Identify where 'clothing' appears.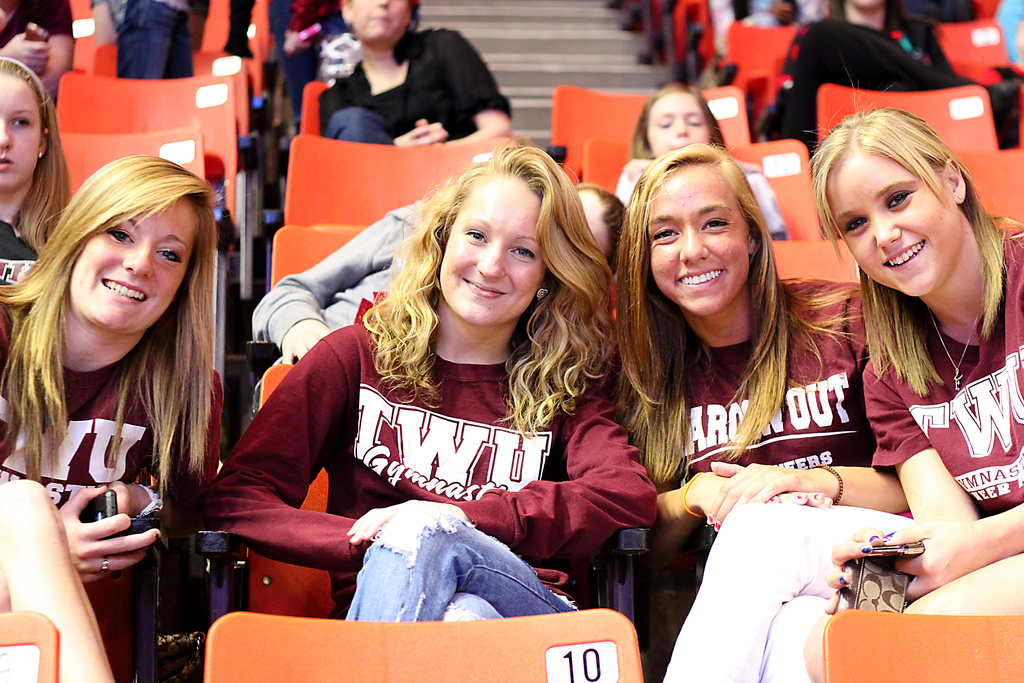
Appears at <region>0, 294, 223, 533</region>.
